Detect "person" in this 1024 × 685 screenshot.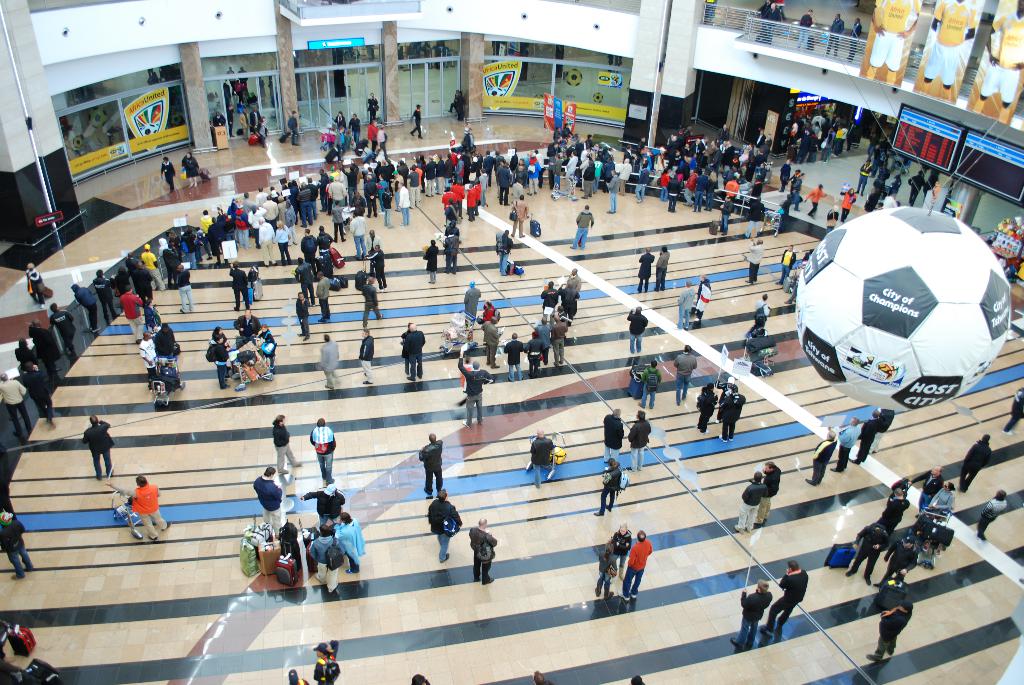
Detection: <bbox>369, 246, 390, 291</bbox>.
